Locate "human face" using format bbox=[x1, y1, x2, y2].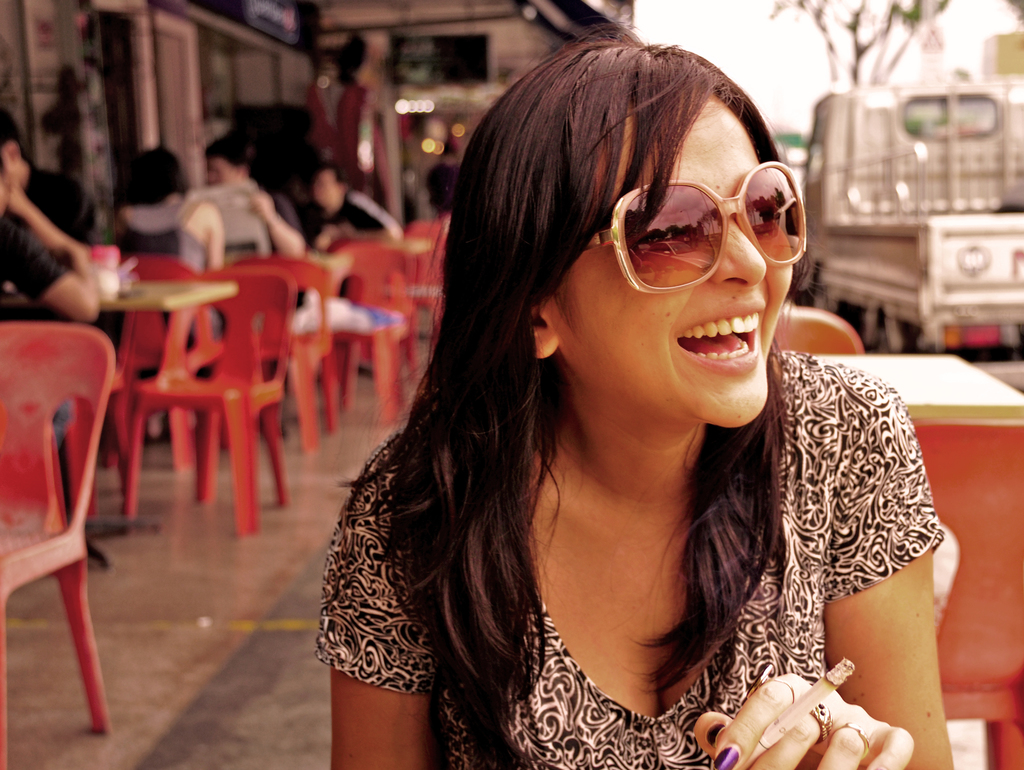
bbox=[0, 142, 23, 190].
